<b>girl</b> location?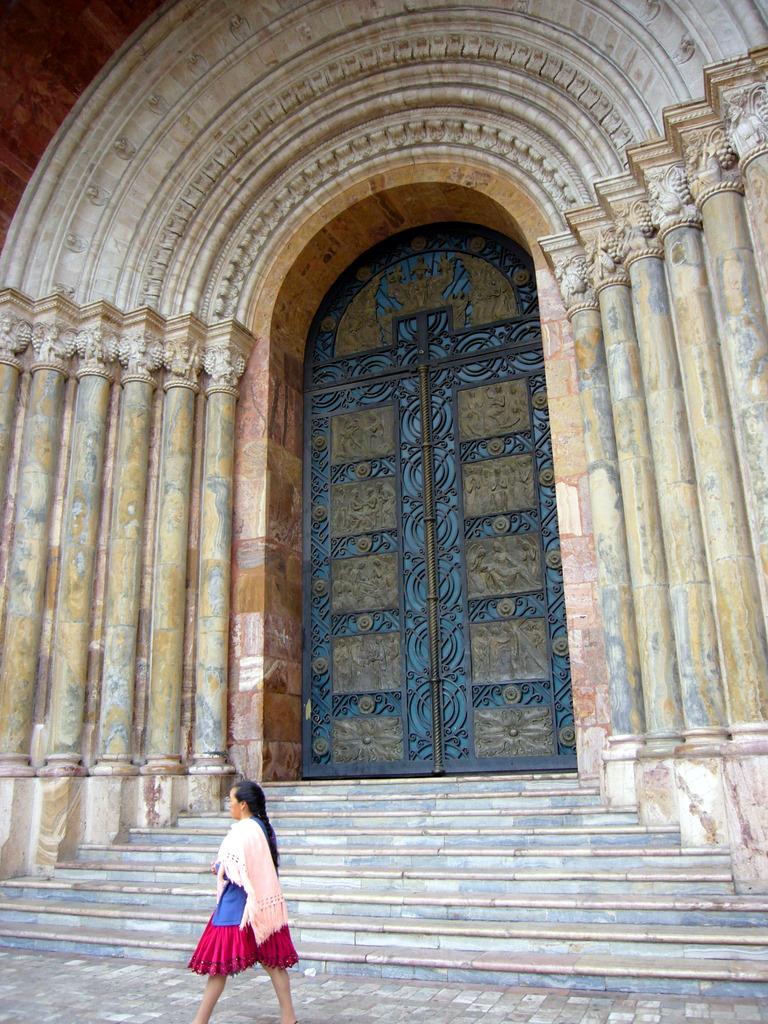
locate(188, 777, 303, 1023)
